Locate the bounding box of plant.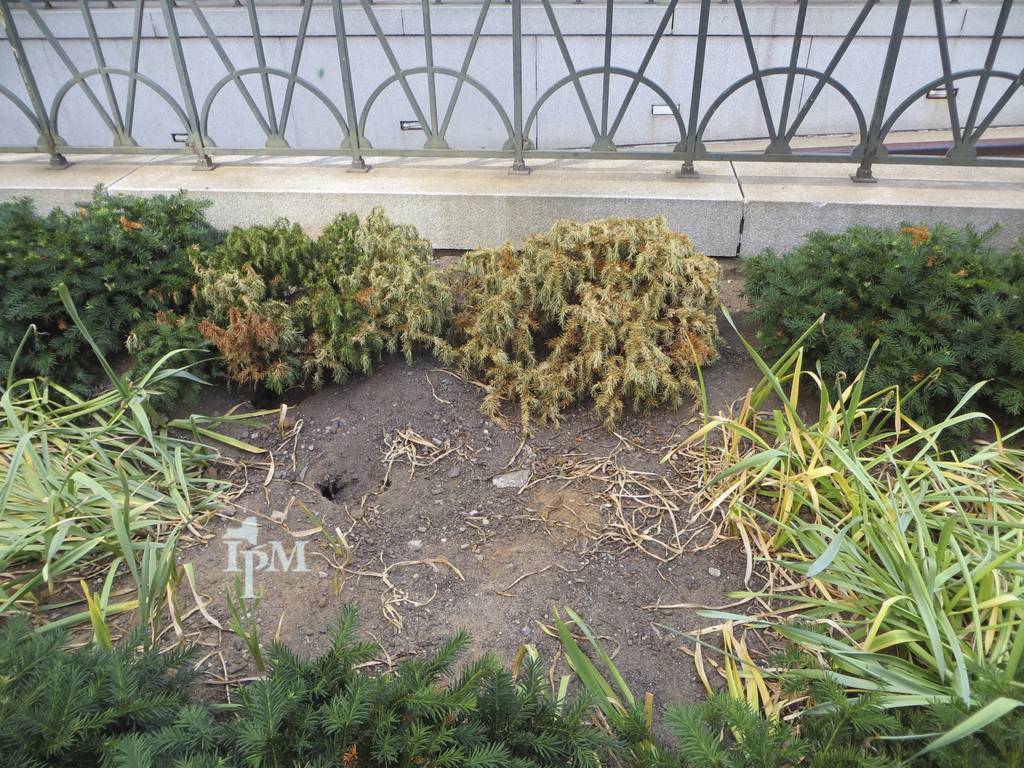
Bounding box: [347,191,465,373].
